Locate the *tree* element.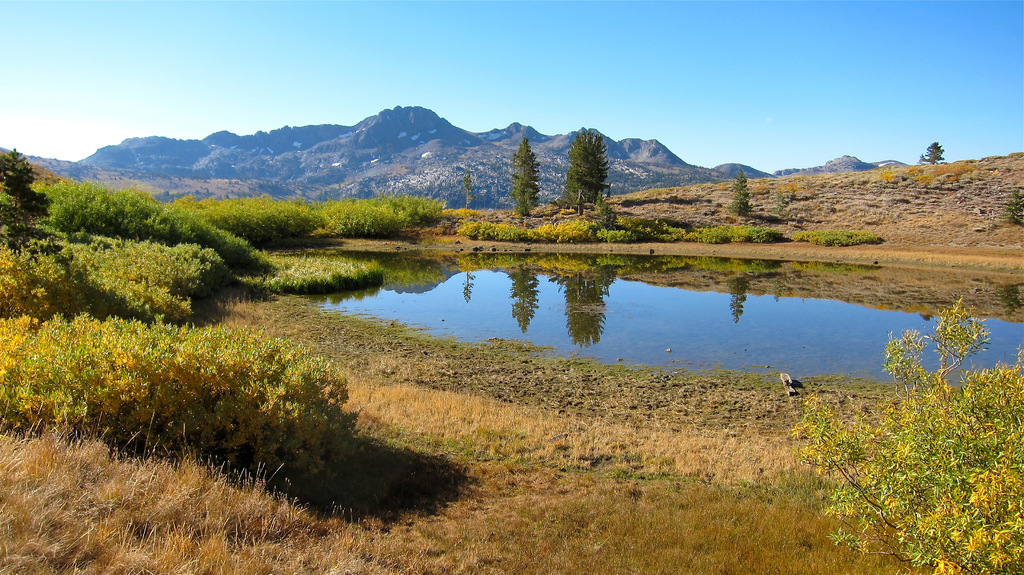
Element bbox: (x1=556, y1=125, x2=618, y2=211).
